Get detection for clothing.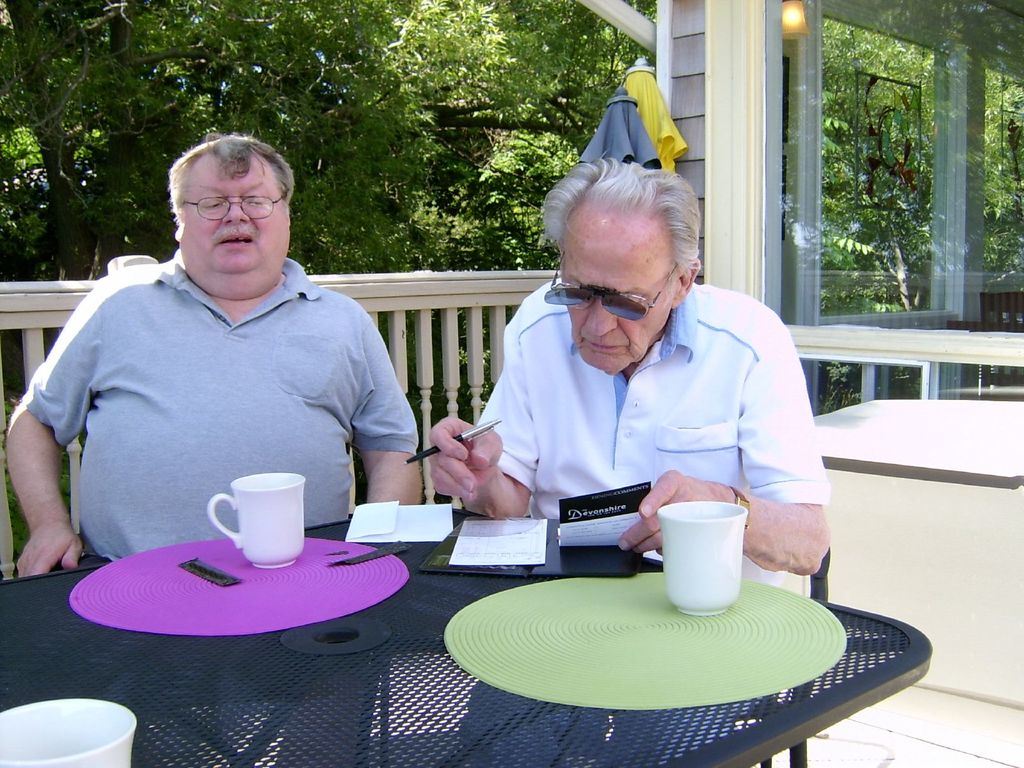
Detection: (28,227,426,580).
